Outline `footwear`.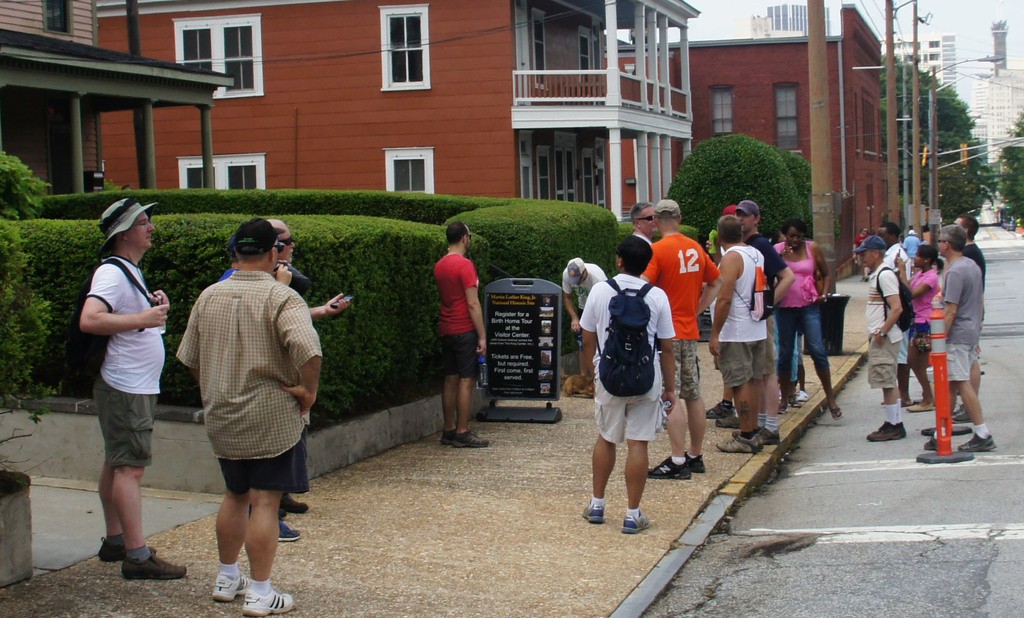
Outline: detection(716, 434, 760, 452).
